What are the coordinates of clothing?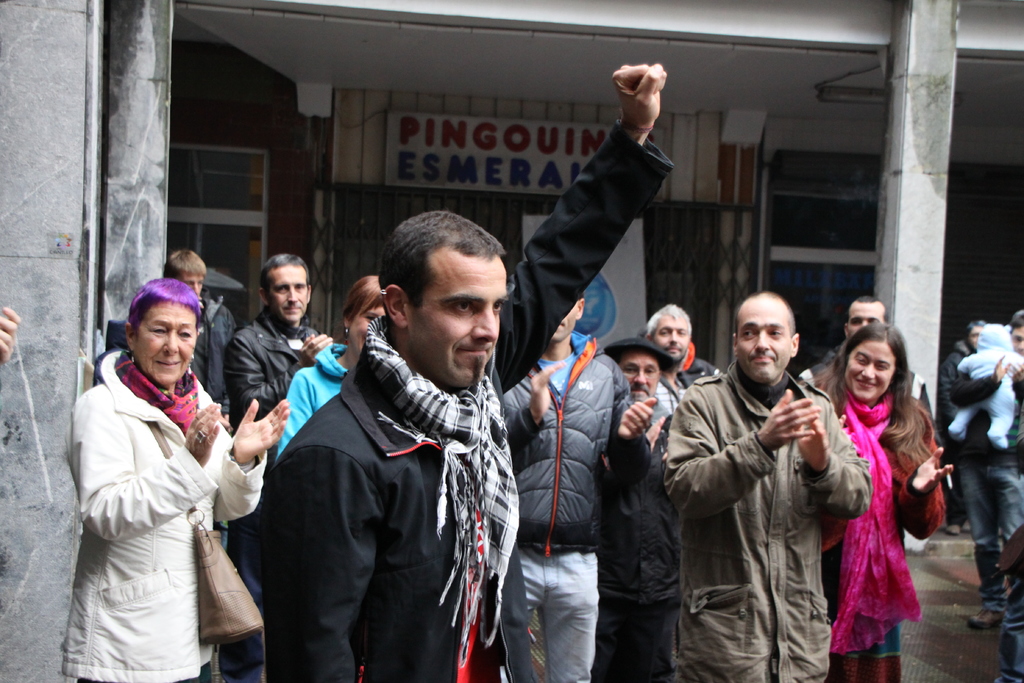
796 357 942 450.
